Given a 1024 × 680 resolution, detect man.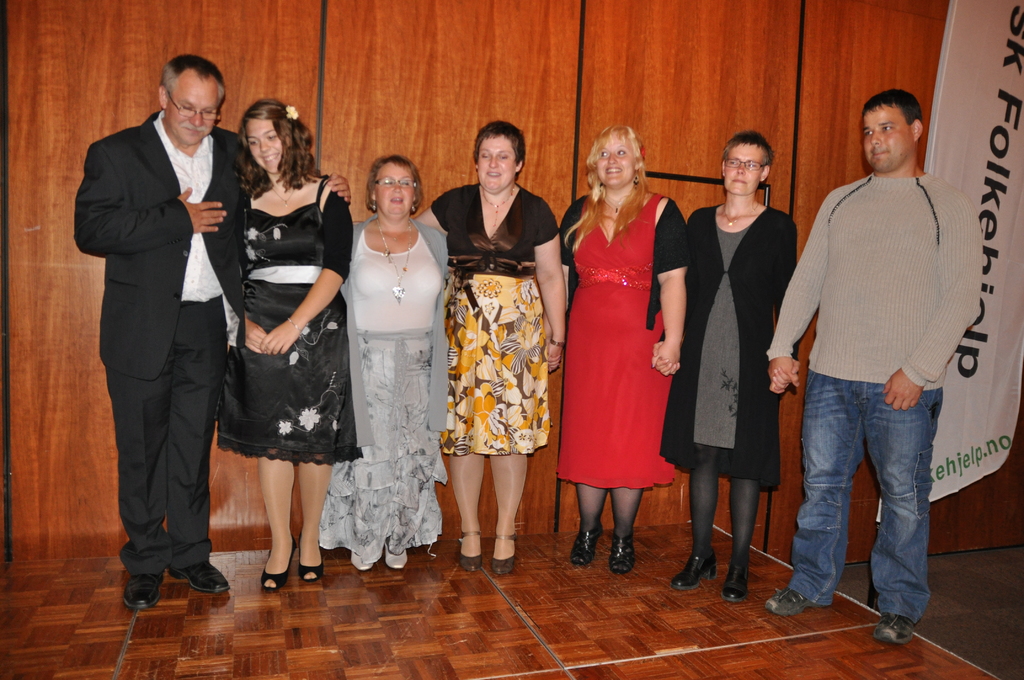
locate(77, 54, 355, 610).
